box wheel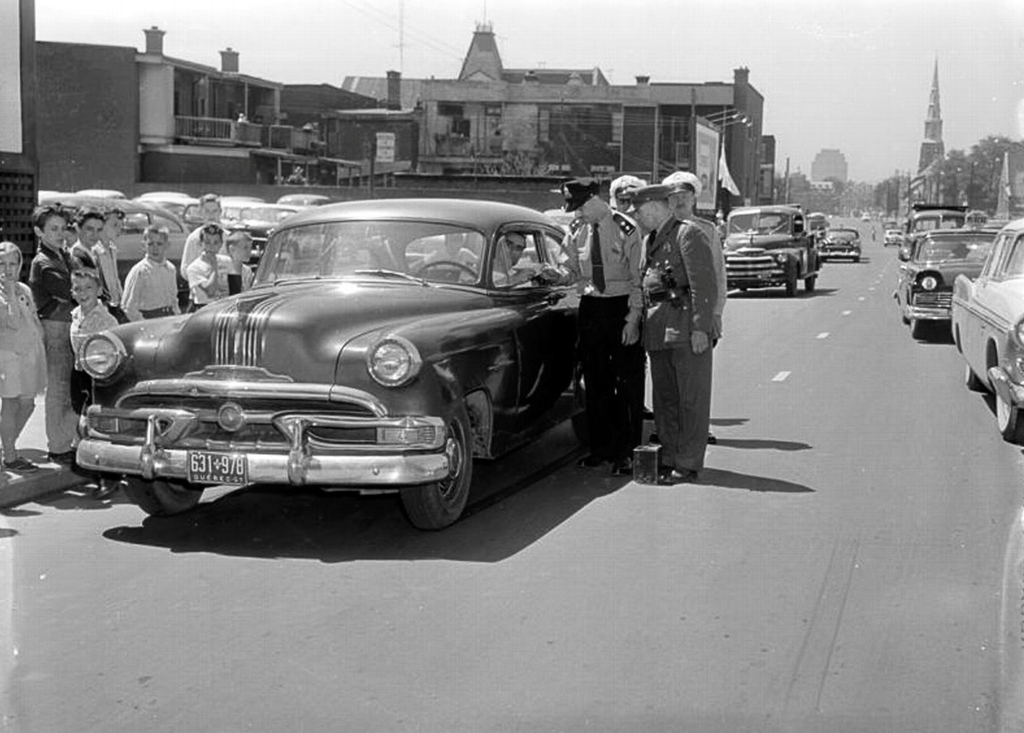
BBox(121, 461, 199, 515)
